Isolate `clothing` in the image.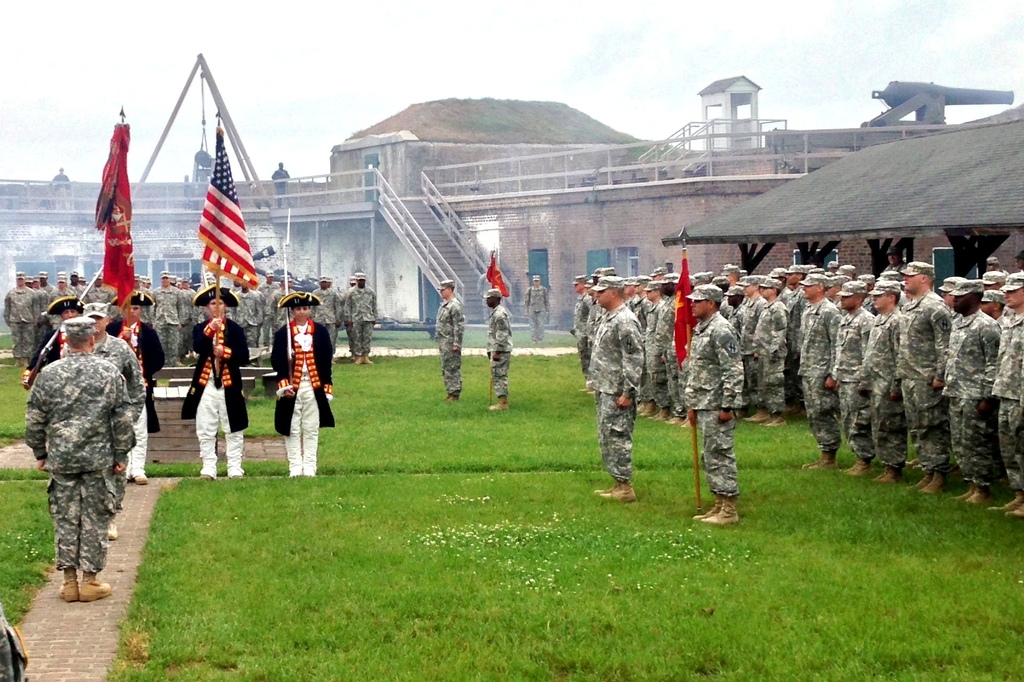
Isolated region: 833,281,876,457.
